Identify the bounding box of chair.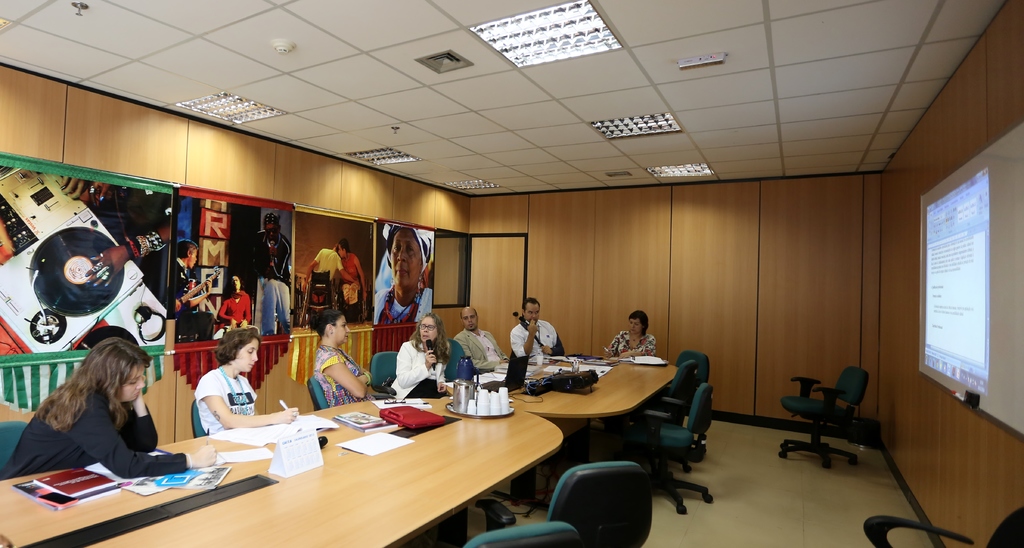
{"x1": 191, "y1": 399, "x2": 207, "y2": 442}.
